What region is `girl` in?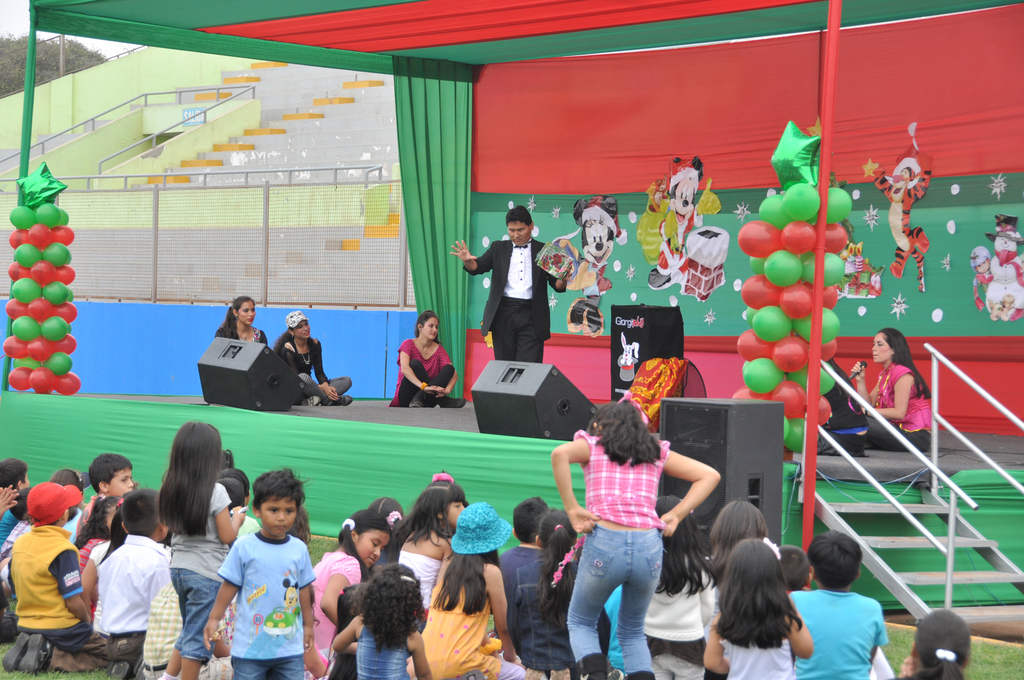
70, 495, 118, 620.
